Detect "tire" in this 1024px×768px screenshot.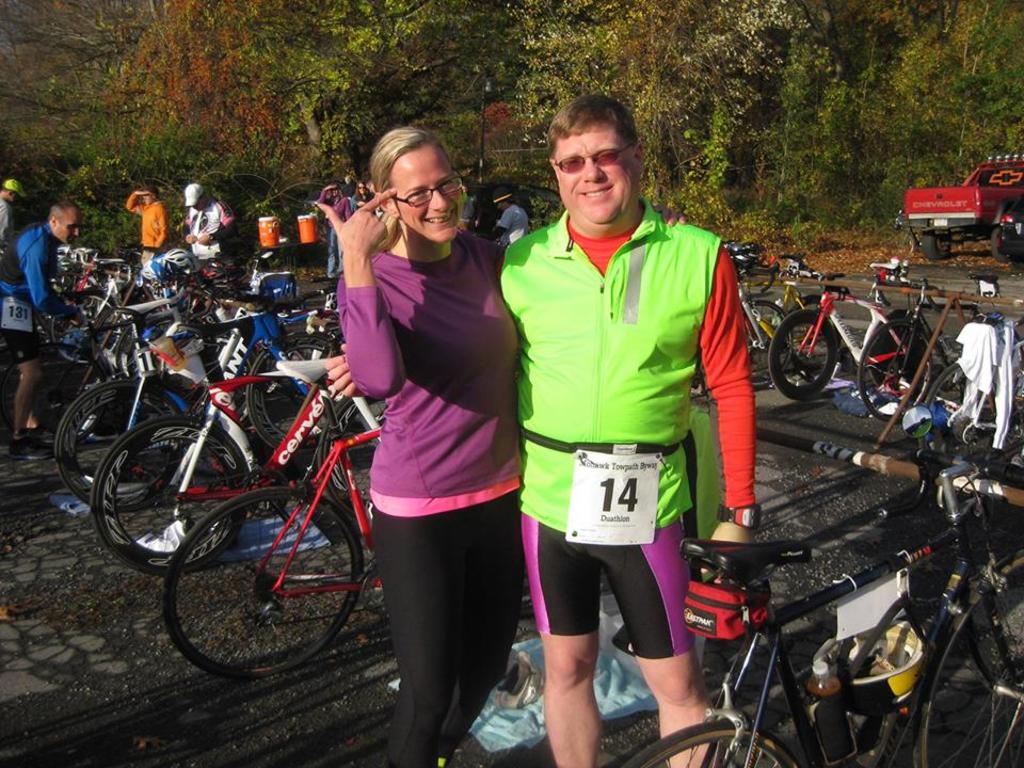
Detection: crop(918, 363, 996, 464).
